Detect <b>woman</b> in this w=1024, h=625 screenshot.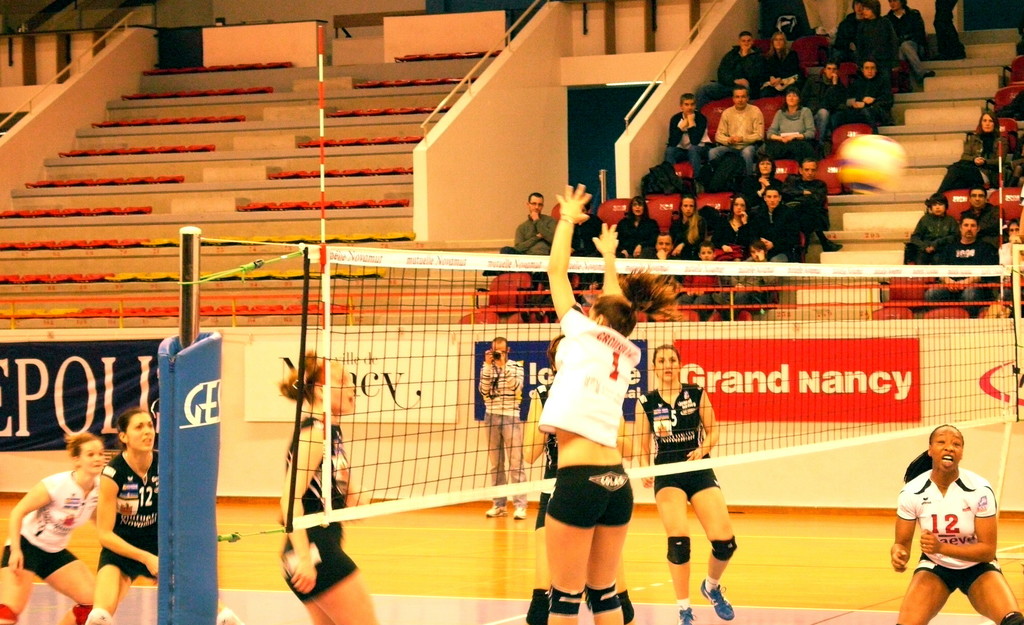
Detection: crop(765, 86, 813, 159).
